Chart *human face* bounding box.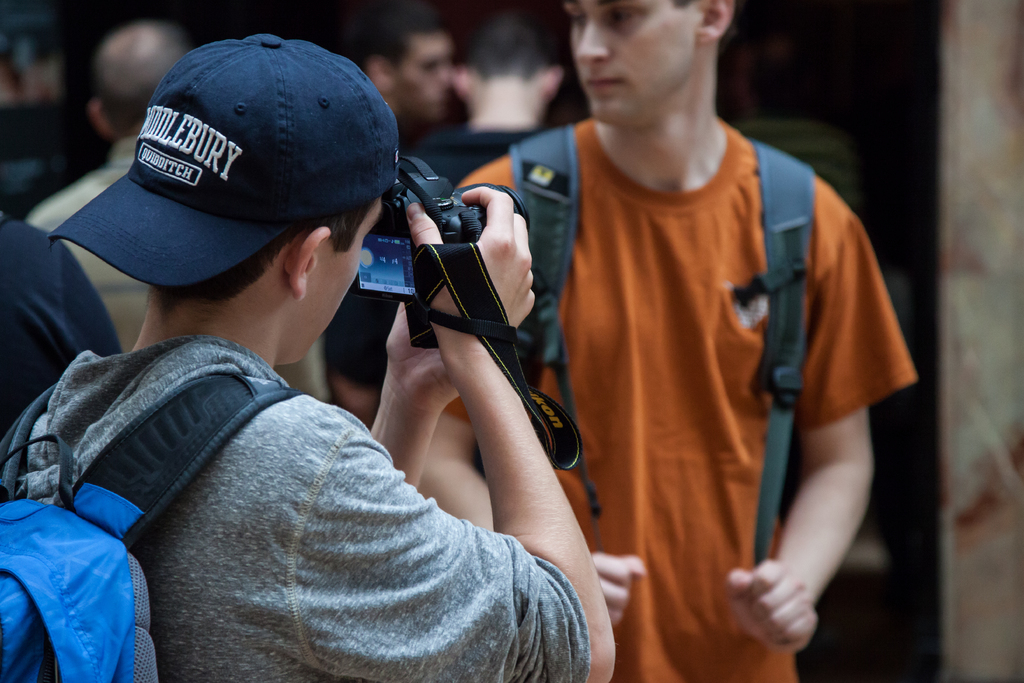
Charted: (x1=398, y1=25, x2=443, y2=120).
